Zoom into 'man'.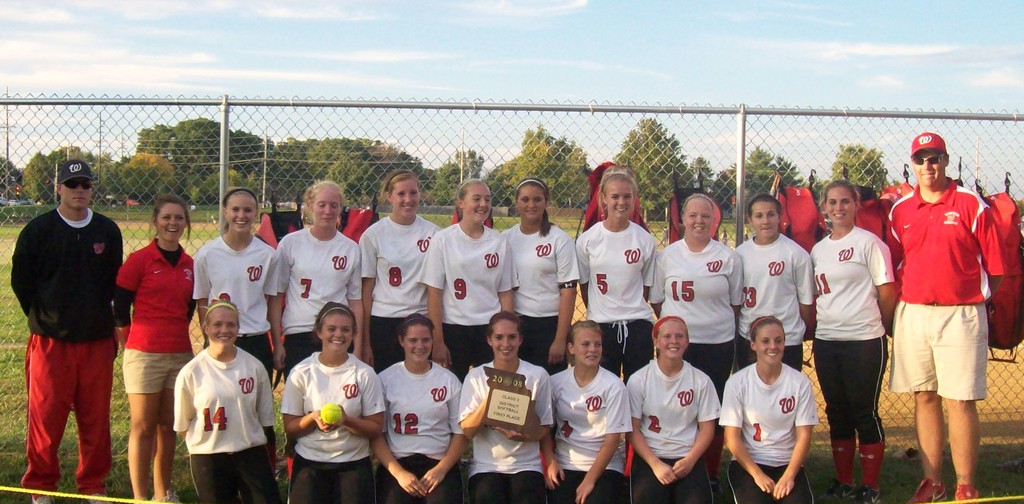
Zoom target: pyautogui.locateOnScreen(5, 157, 120, 503).
